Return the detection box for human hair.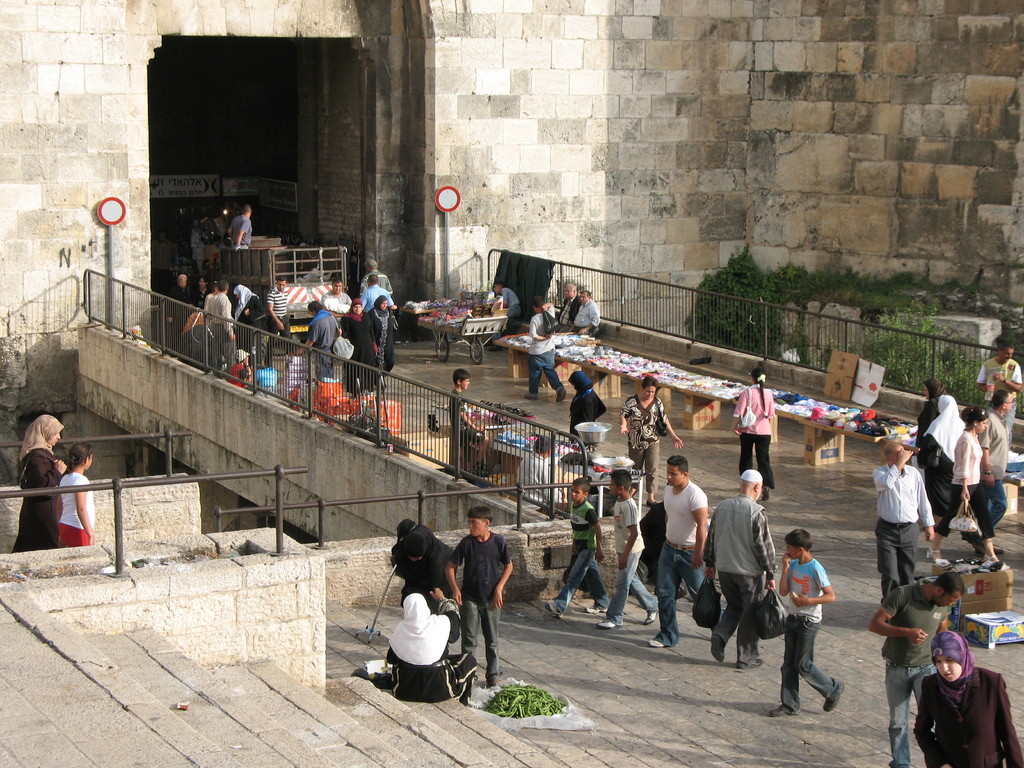
[x1=577, y1=290, x2=591, y2=300].
